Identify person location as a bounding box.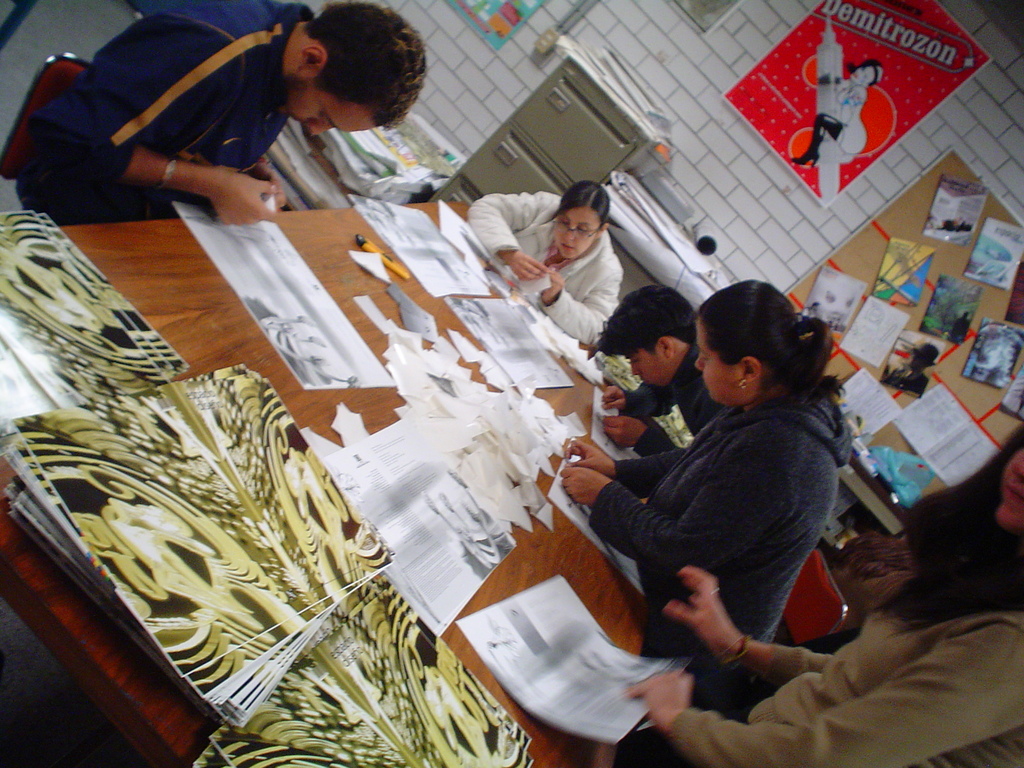
467/184/625/346.
